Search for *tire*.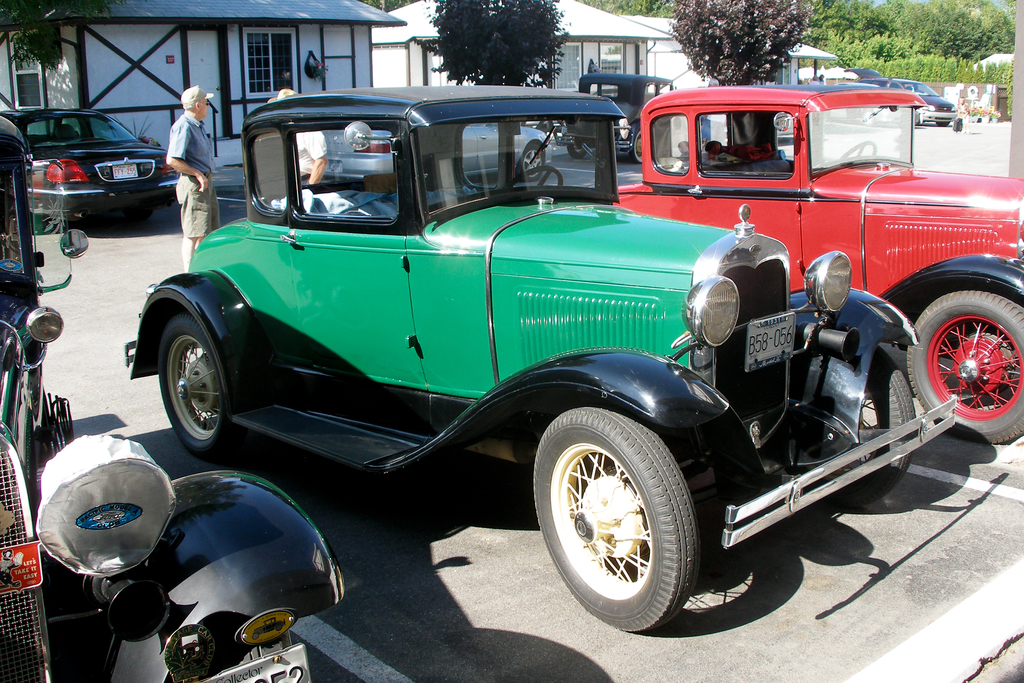
Found at (x1=152, y1=311, x2=249, y2=454).
